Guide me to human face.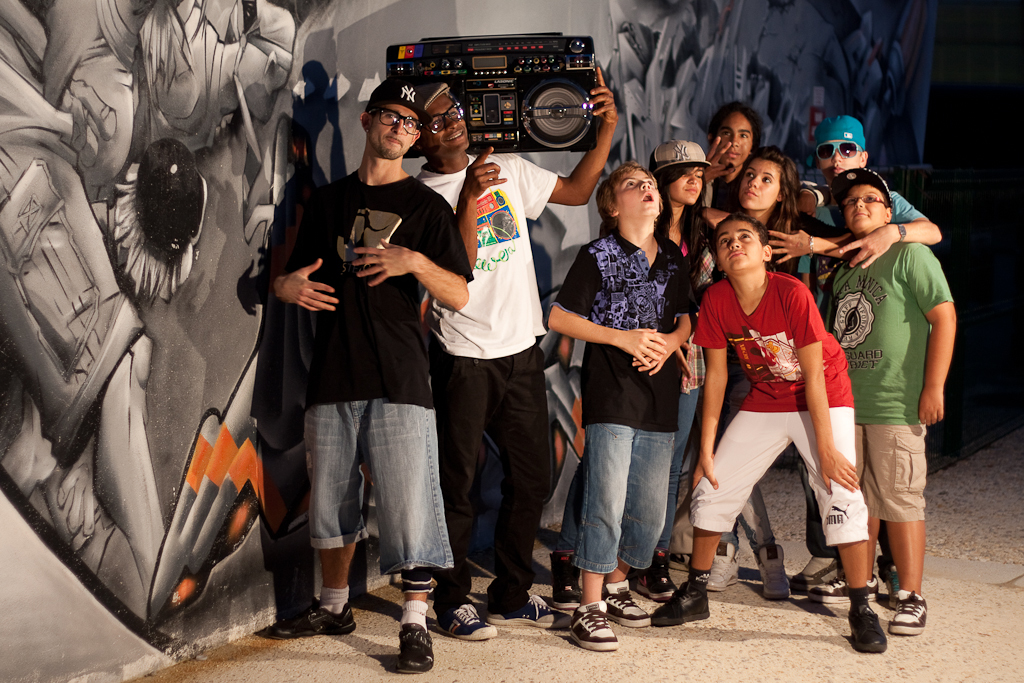
Guidance: select_region(610, 165, 661, 212).
